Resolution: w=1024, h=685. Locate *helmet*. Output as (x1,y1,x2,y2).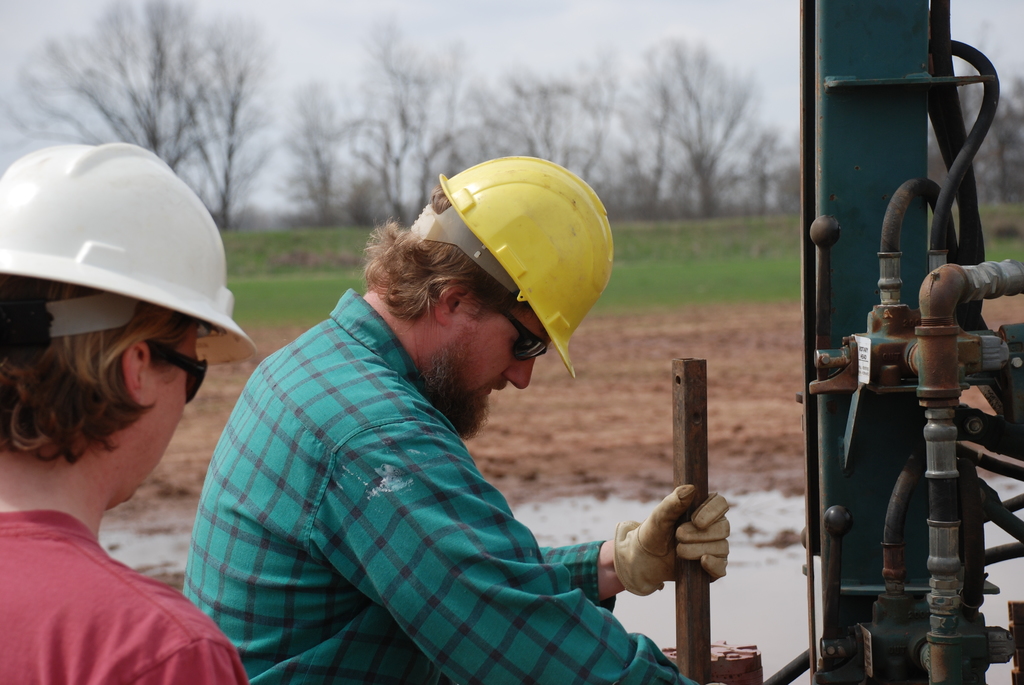
(412,154,622,377).
